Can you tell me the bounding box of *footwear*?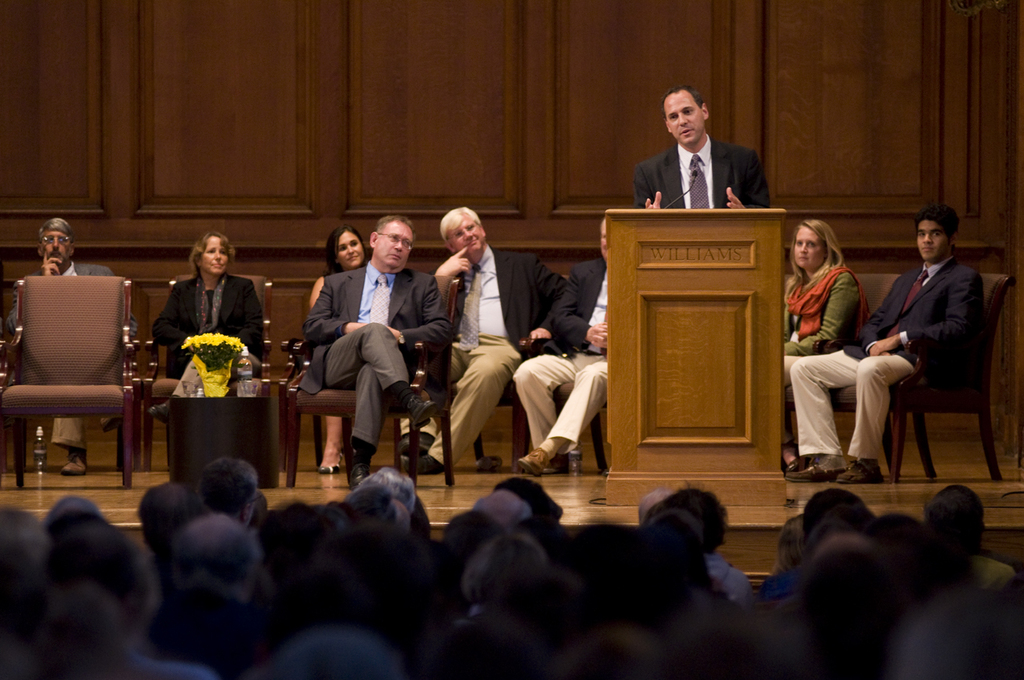
locate(405, 453, 443, 474).
